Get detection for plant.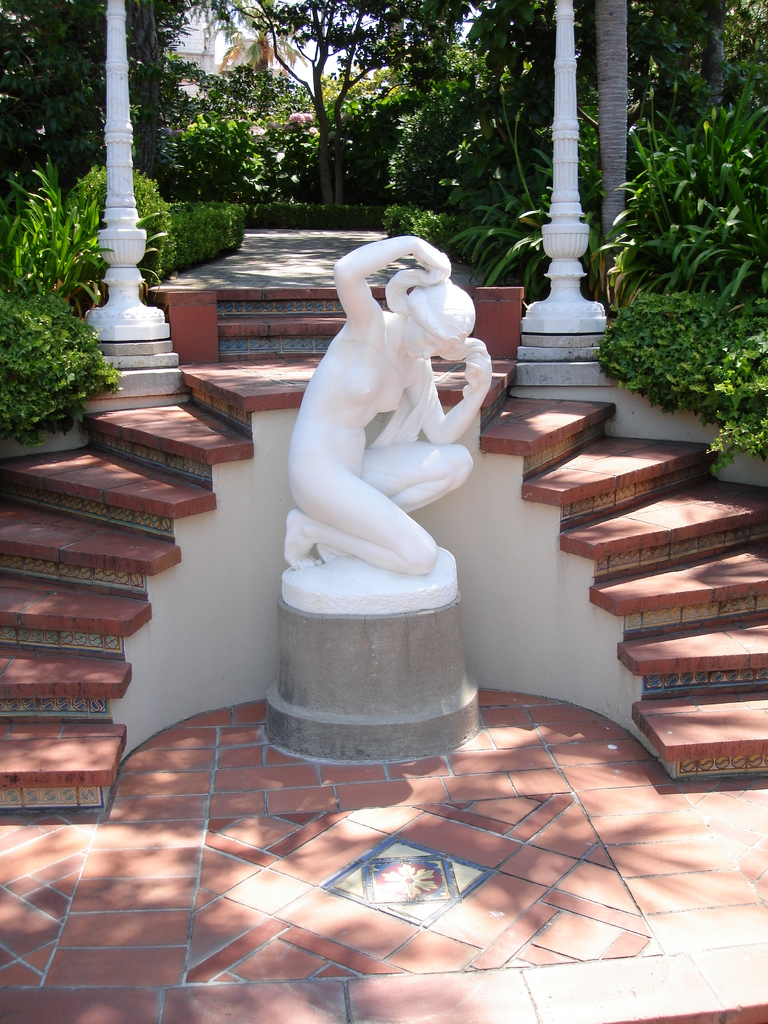
Detection: bbox(589, 62, 767, 305).
